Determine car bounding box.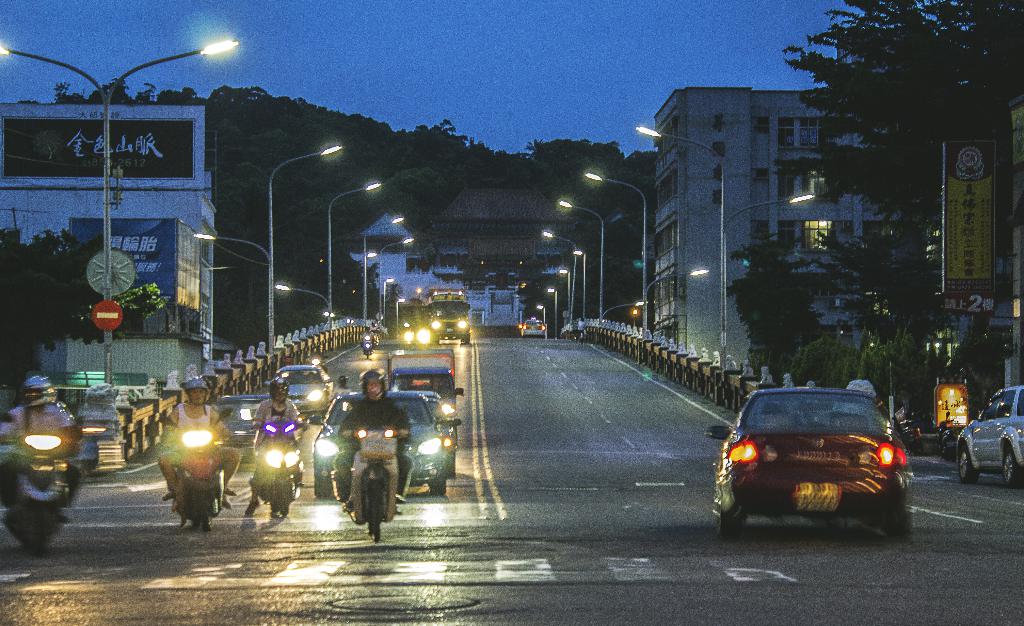
Determined: 955, 384, 1023, 486.
